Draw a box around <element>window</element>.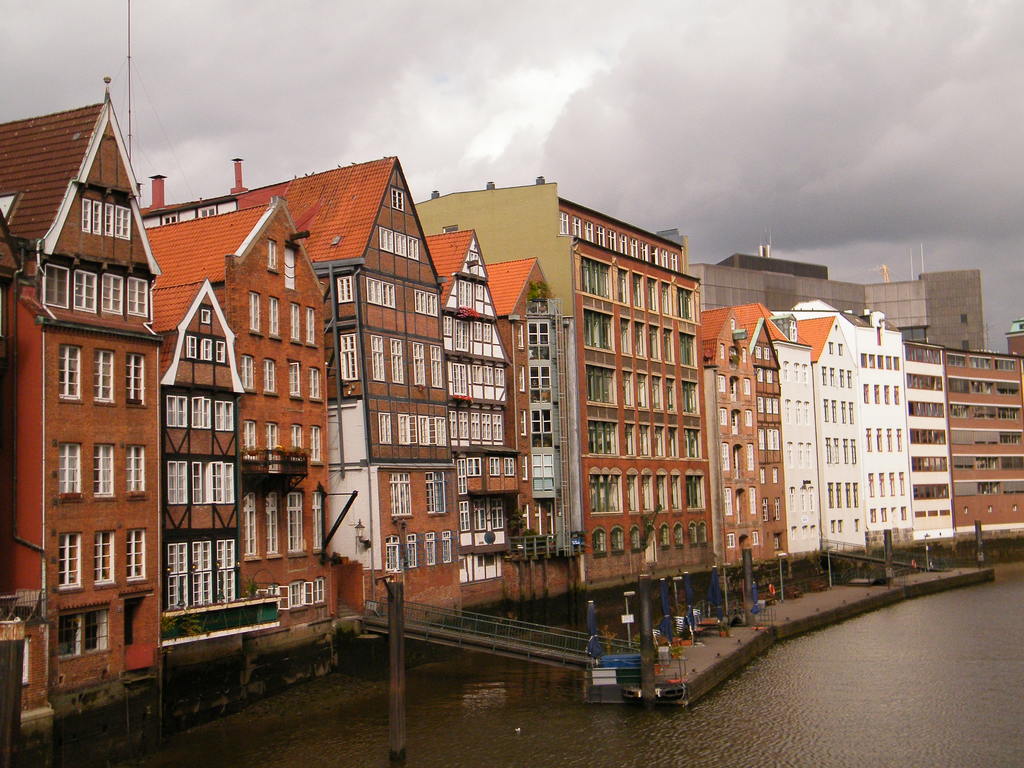
x1=836, y1=518, x2=849, y2=533.
